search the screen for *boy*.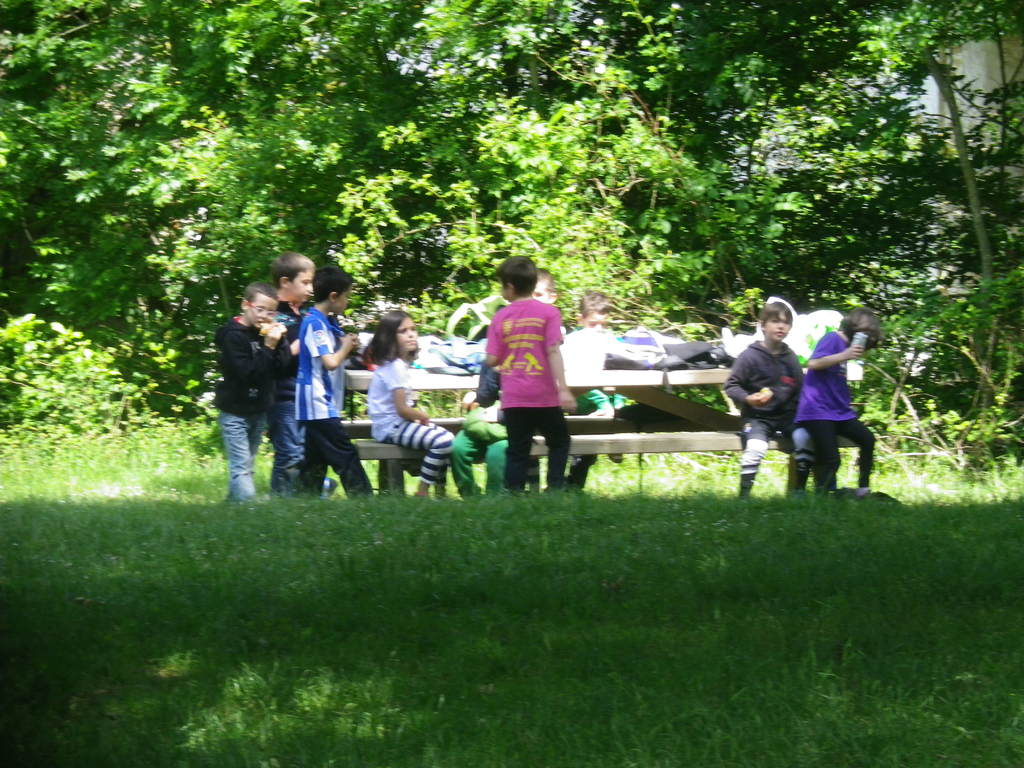
Found at [x1=721, y1=300, x2=812, y2=499].
